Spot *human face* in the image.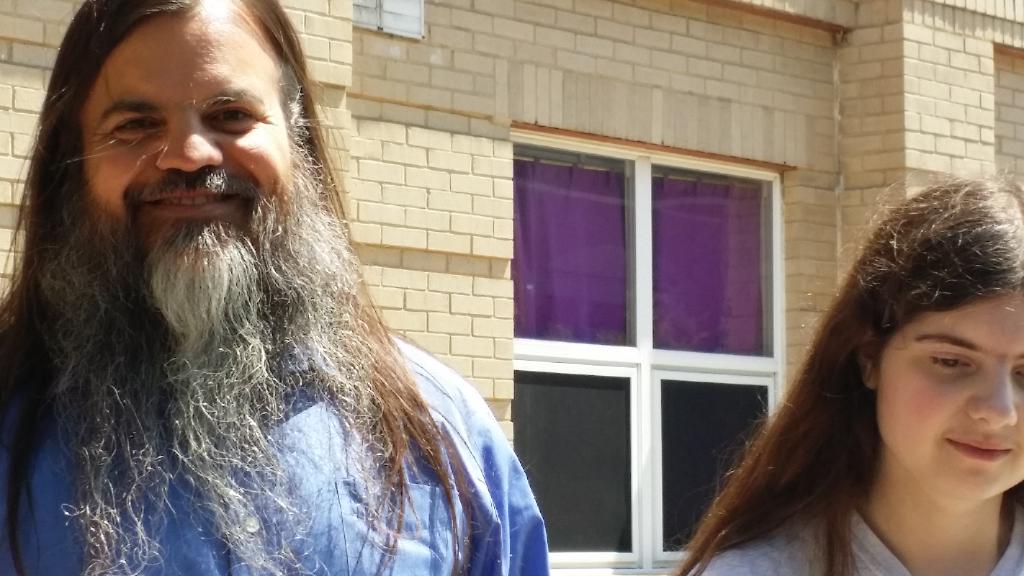
*human face* found at bbox(875, 286, 1023, 502).
